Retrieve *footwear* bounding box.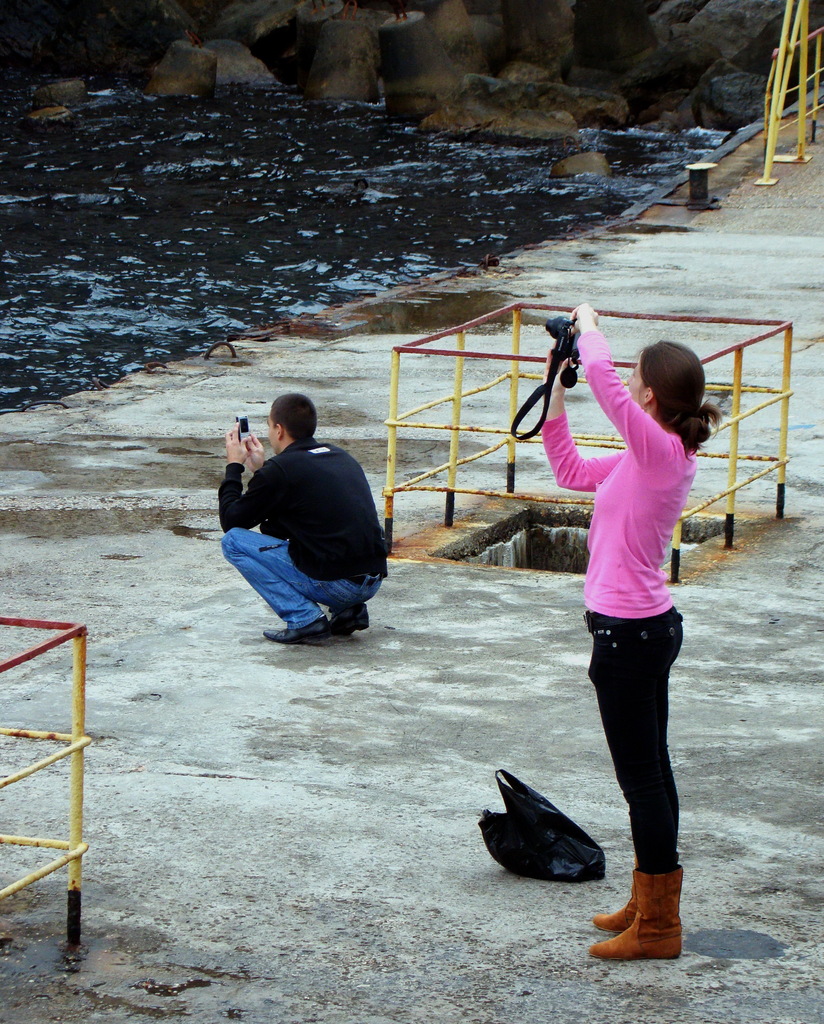
Bounding box: <bbox>609, 884, 704, 974</bbox>.
